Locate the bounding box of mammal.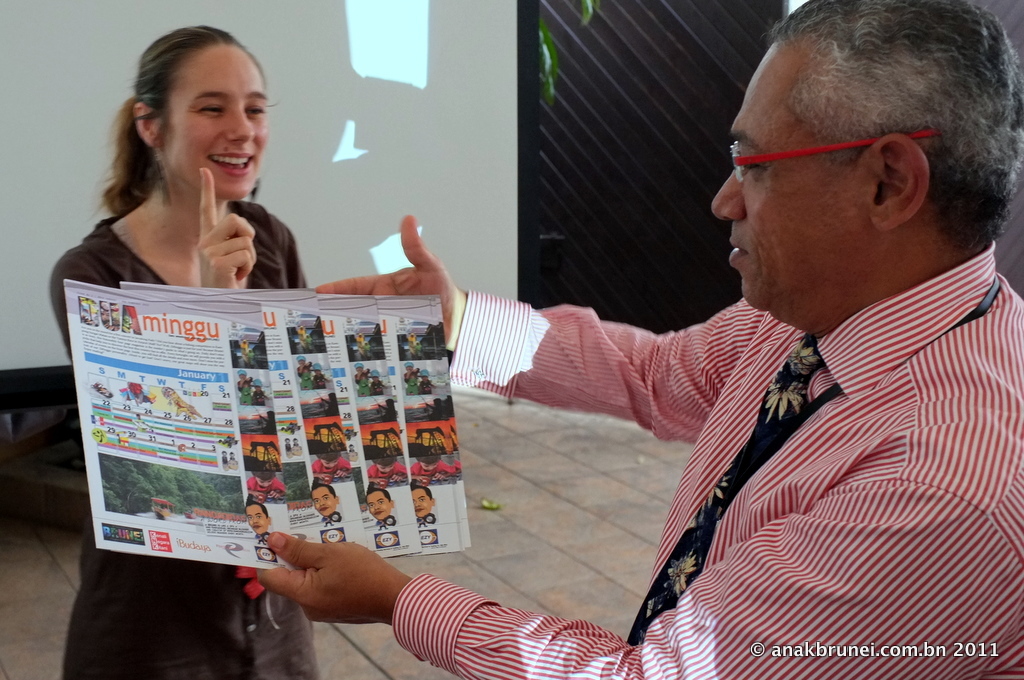
Bounding box: <region>47, 20, 327, 679</region>.
